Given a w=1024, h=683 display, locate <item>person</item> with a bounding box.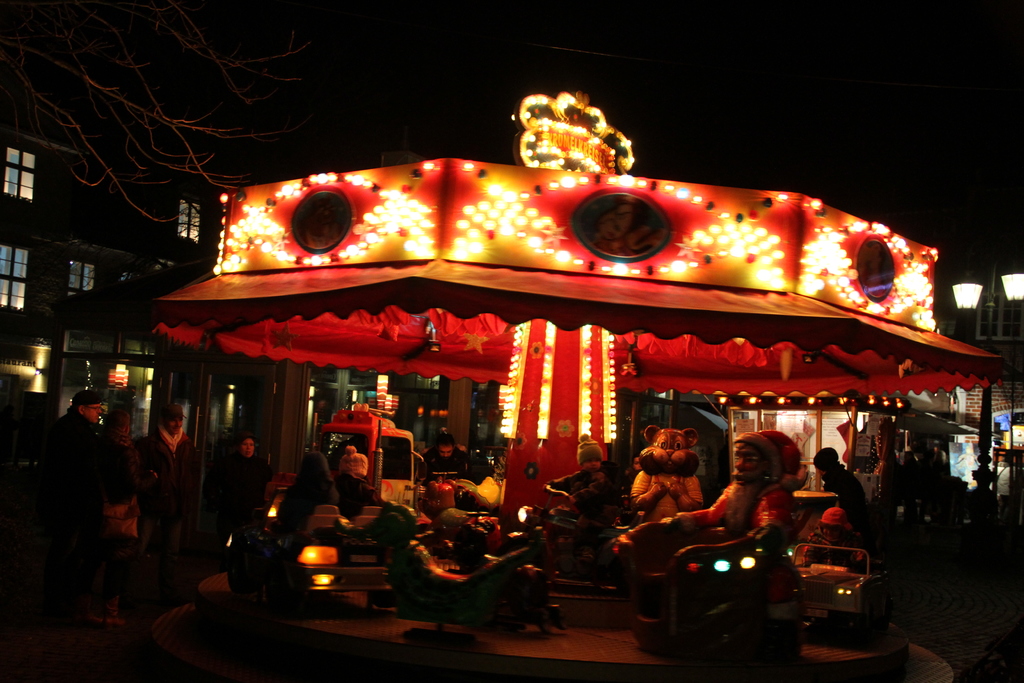
Located: <region>614, 427, 808, 593</region>.
